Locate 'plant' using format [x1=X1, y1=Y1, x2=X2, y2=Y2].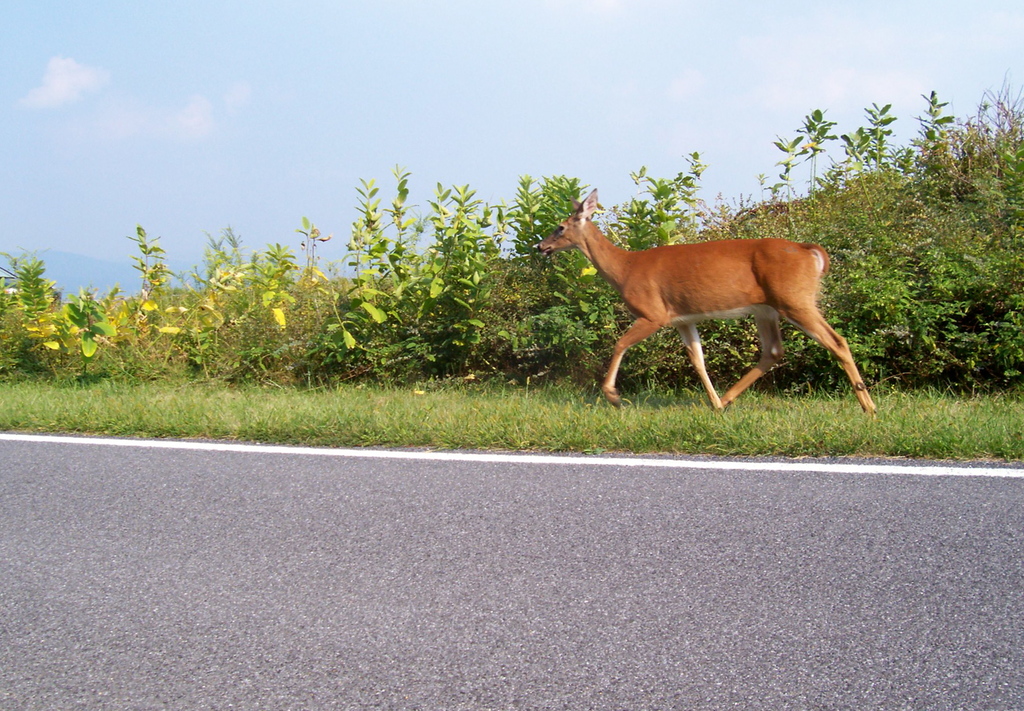
[x1=175, y1=224, x2=289, y2=389].
